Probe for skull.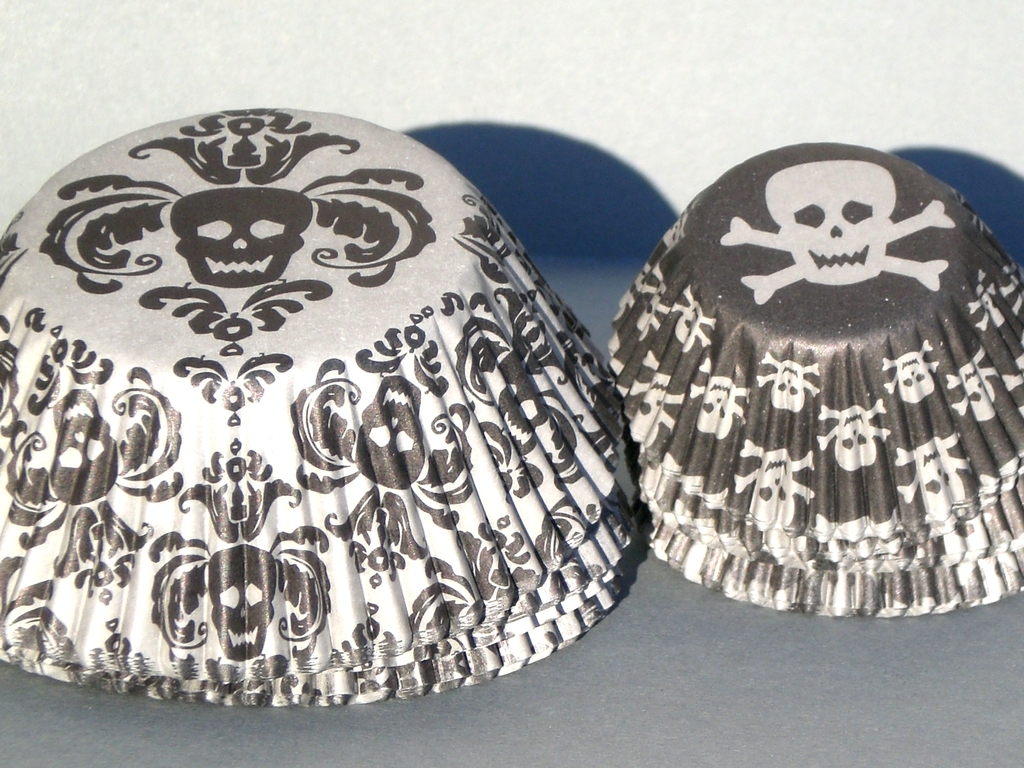
Probe result: bbox=(170, 186, 316, 287).
